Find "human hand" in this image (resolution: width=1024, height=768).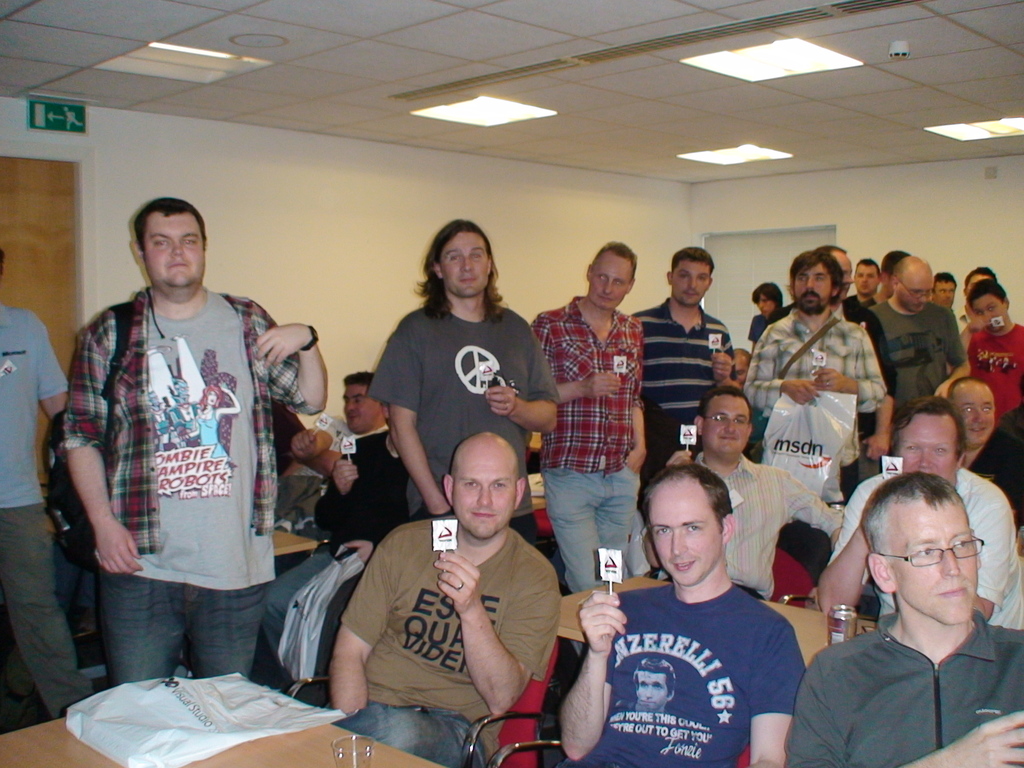
rect(578, 588, 629, 653).
